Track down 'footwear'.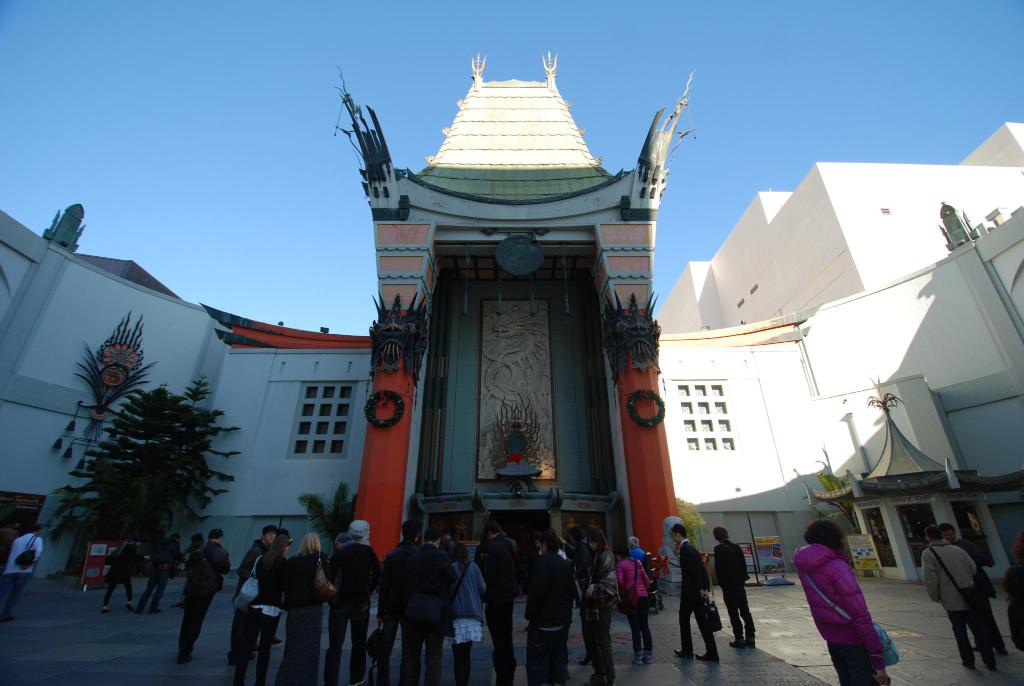
Tracked to 730:637:743:649.
